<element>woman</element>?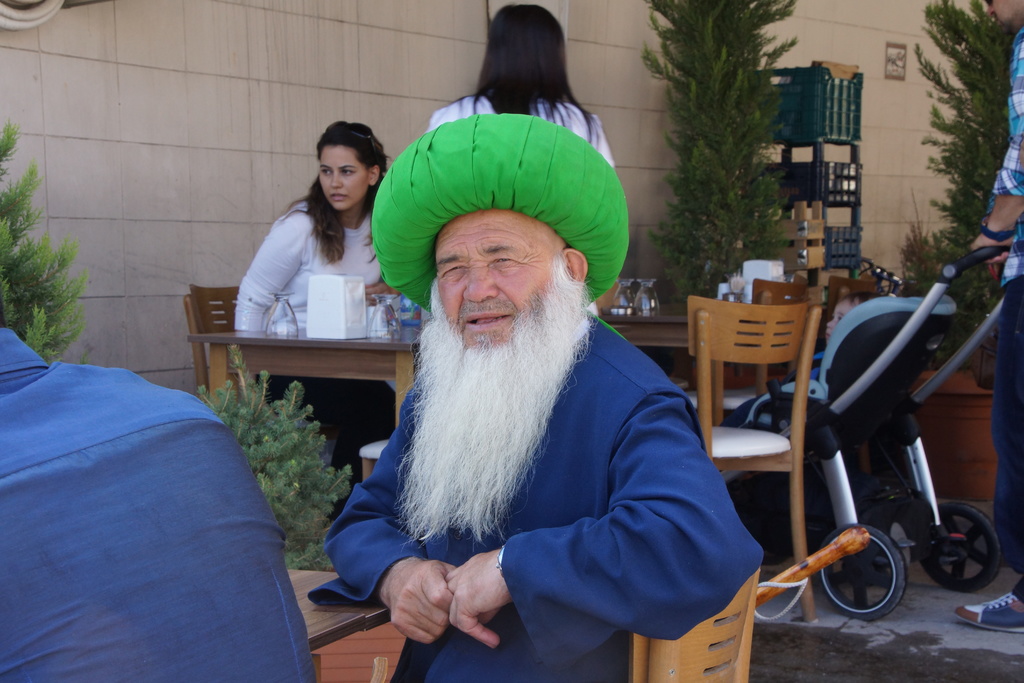
<region>232, 116, 413, 513</region>
